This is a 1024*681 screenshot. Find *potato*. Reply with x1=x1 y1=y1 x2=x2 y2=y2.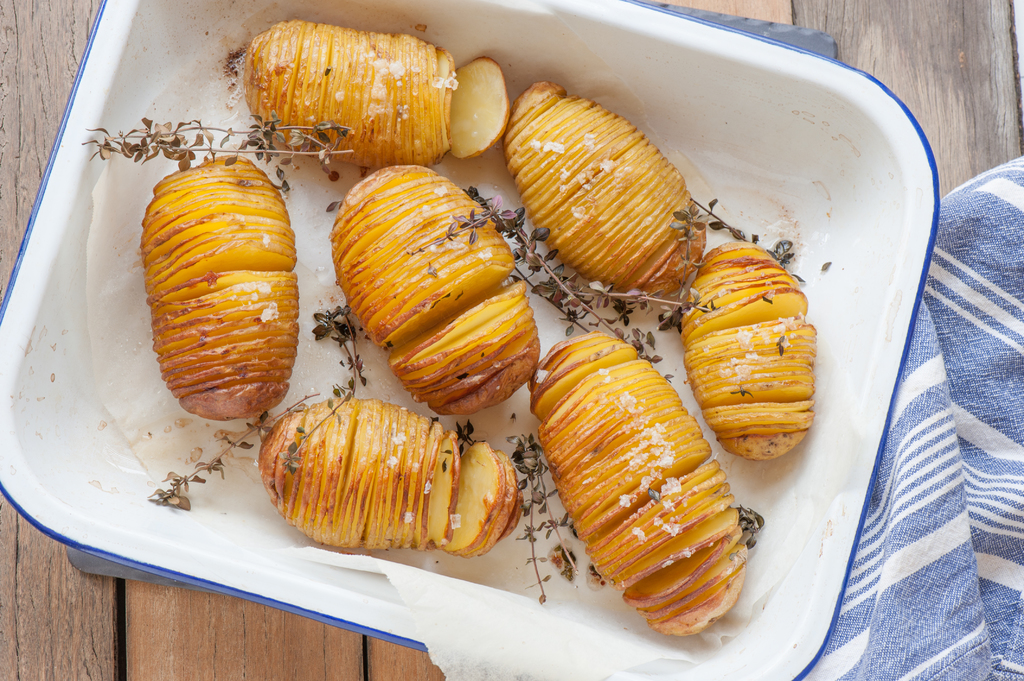
x1=240 y1=15 x2=510 y2=159.
